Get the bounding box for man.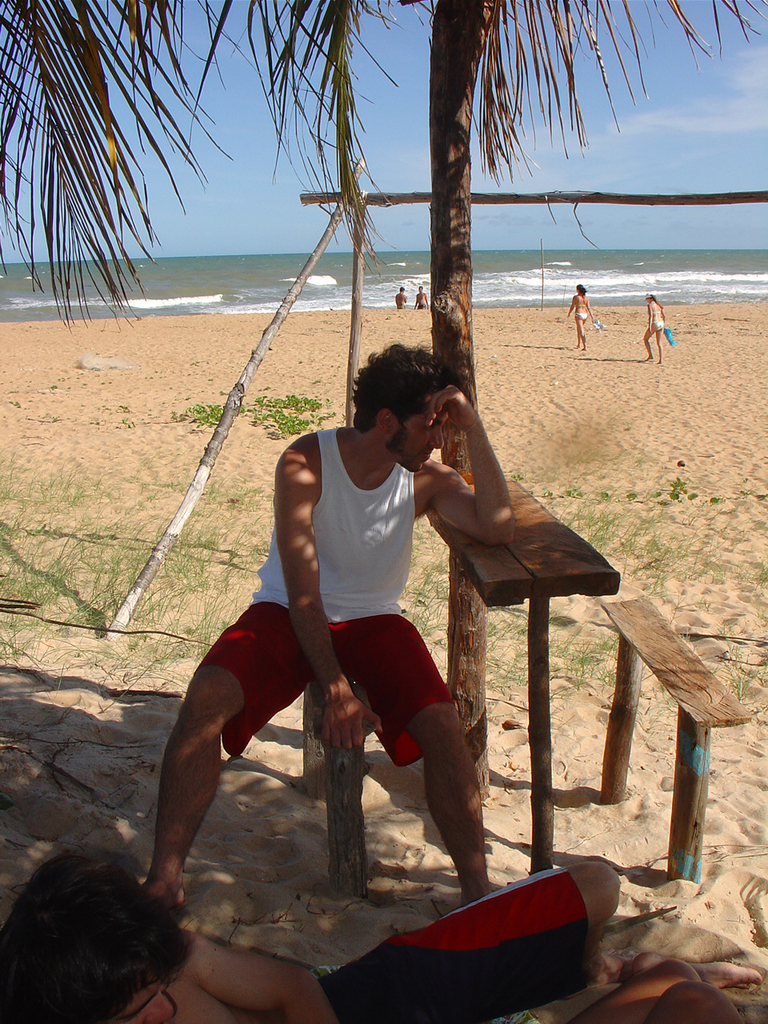
bbox=(413, 286, 434, 310).
